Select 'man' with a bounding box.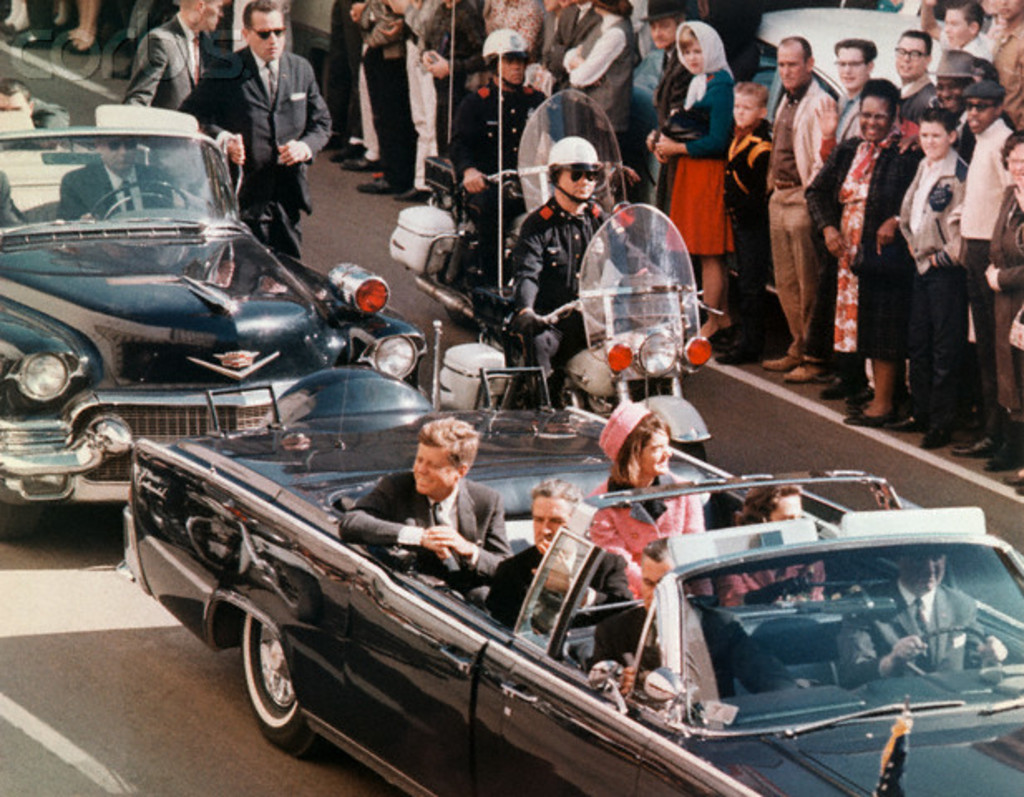
x1=762 y1=37 x2=833 y2=382.
